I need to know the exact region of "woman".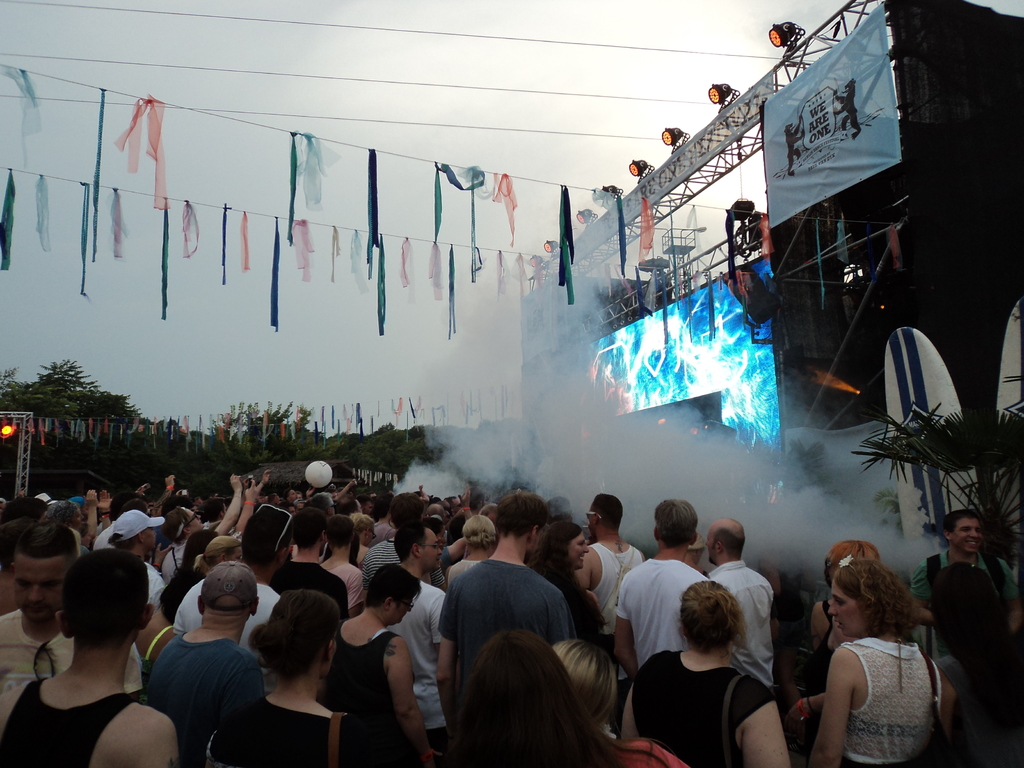
Region: Rect(158, 526, 221, 627).
